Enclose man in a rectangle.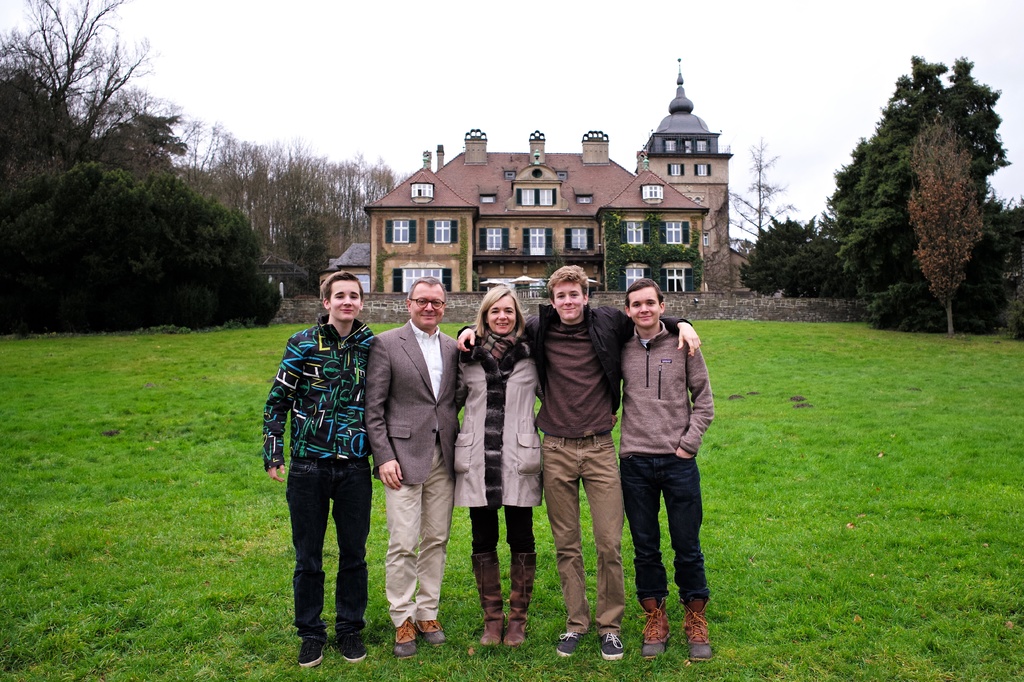
{"left": 619, "top": 278, "right": 716, "bottom": 660}.
